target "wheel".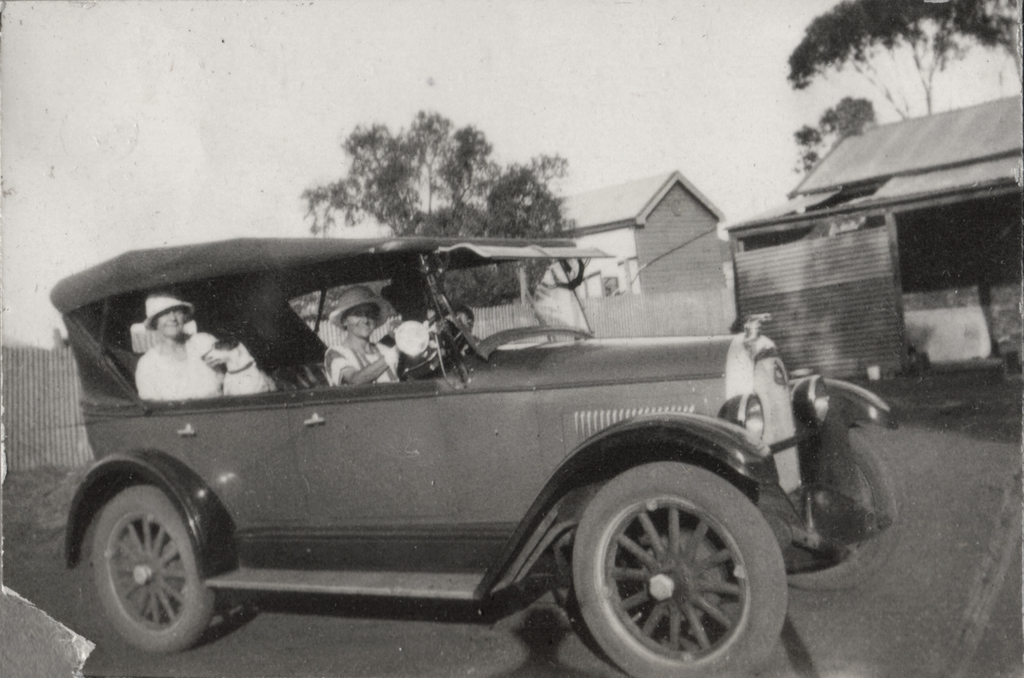
Target region: pyautogui.locateOnScreen(563, 450, 776, 669).
